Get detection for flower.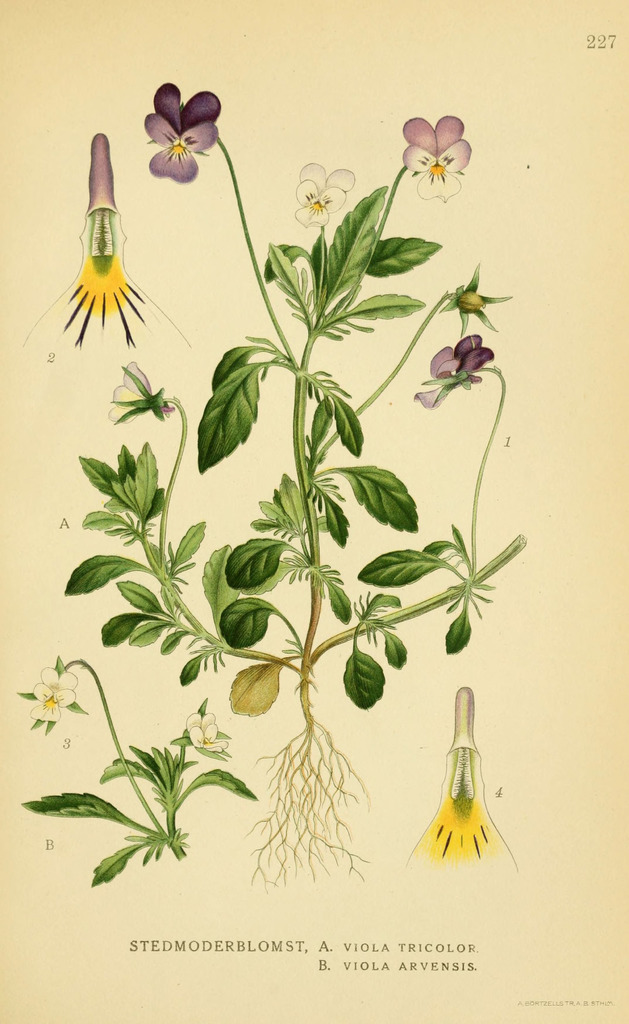
Detection: x1=140, y1=78, x2=220, y2=170.
